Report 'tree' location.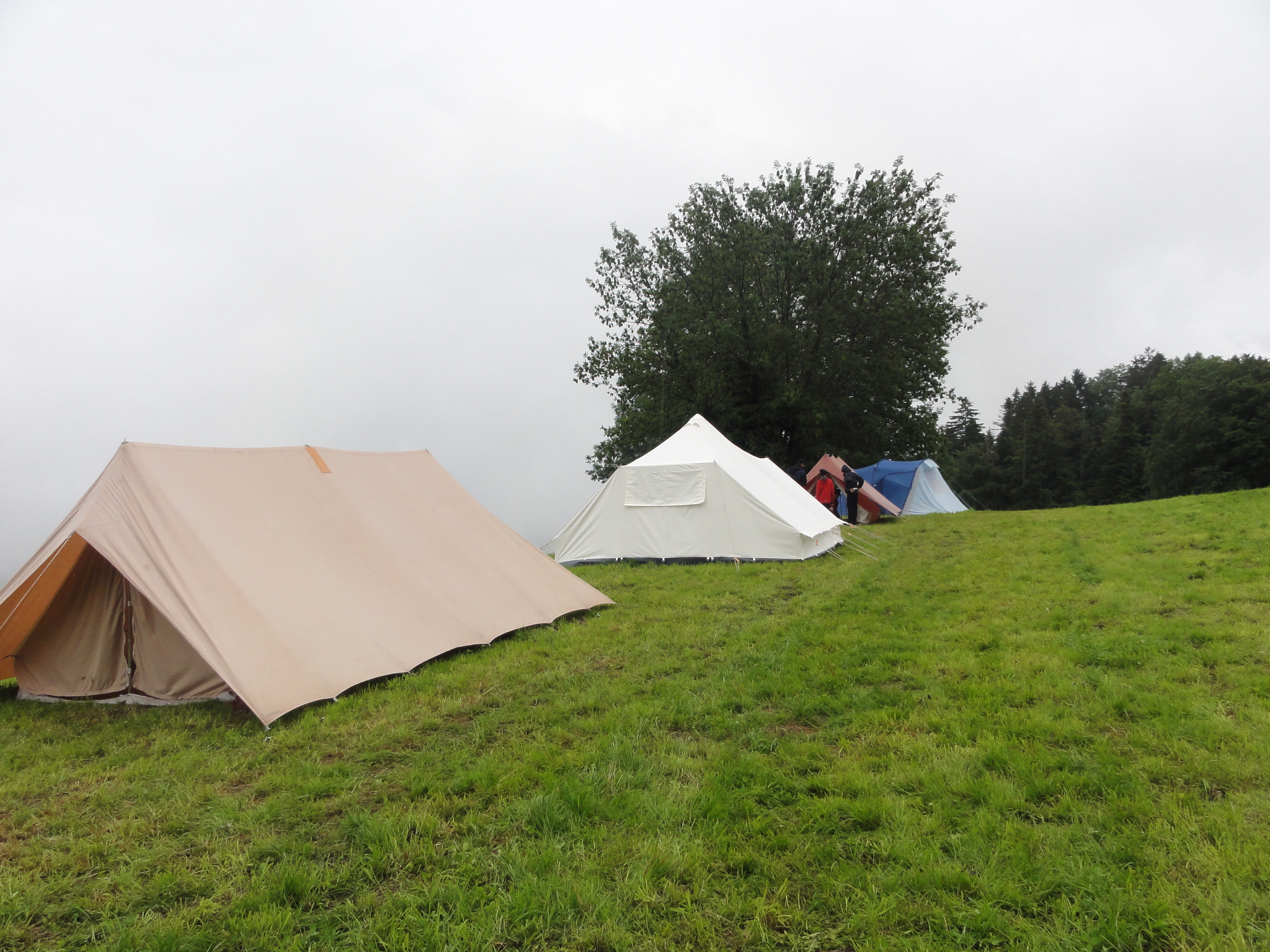
Report: [199, 55, 345, 166].
